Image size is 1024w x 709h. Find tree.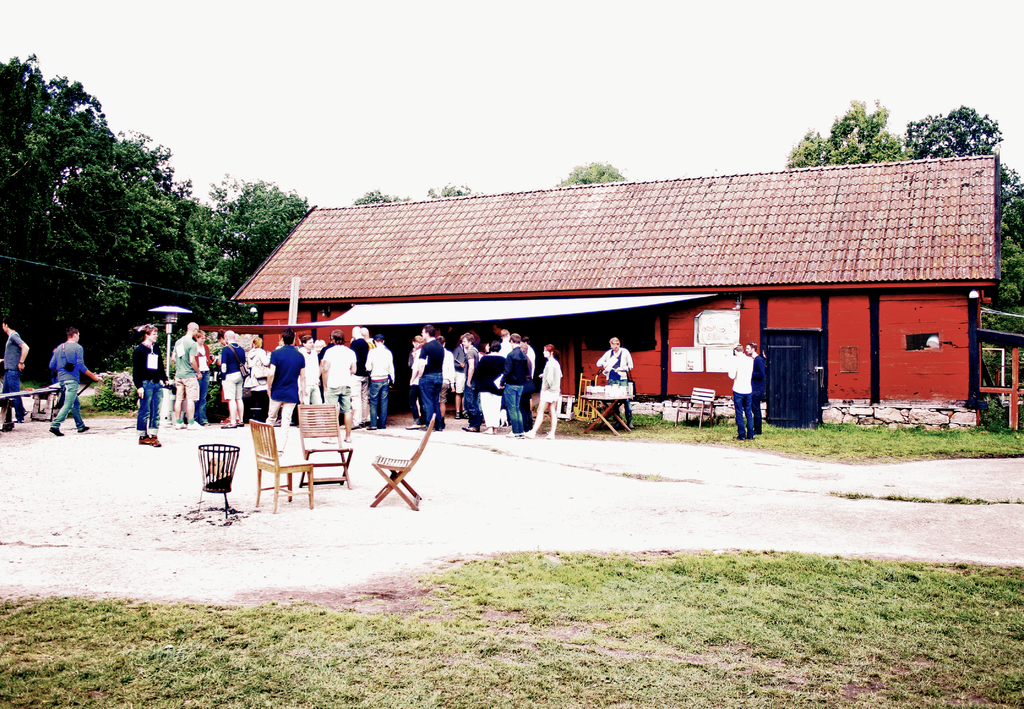
[x1=557, y1=157, x2=636, y2=188].
